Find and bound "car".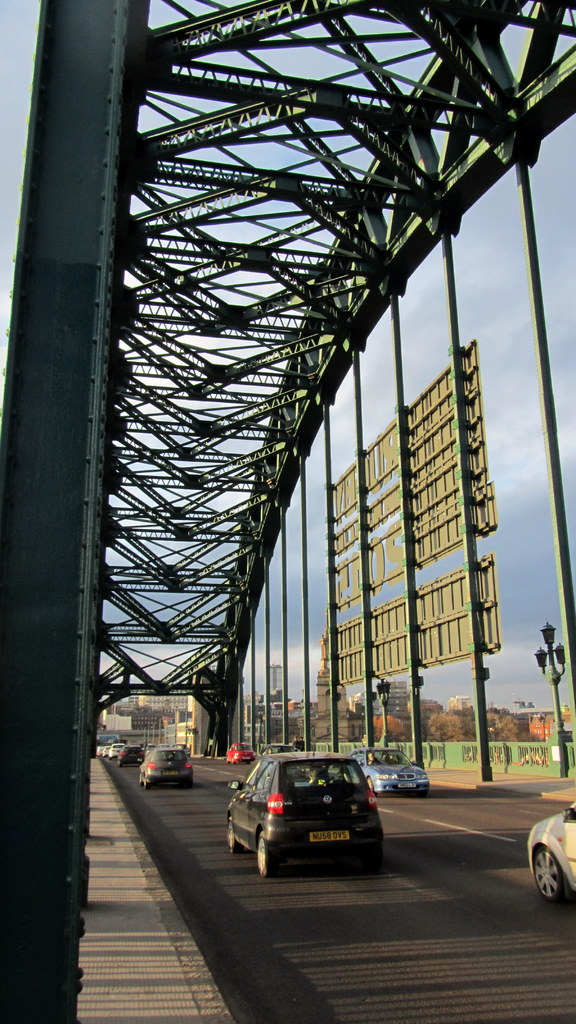
Bound: 227/750/383/872.
